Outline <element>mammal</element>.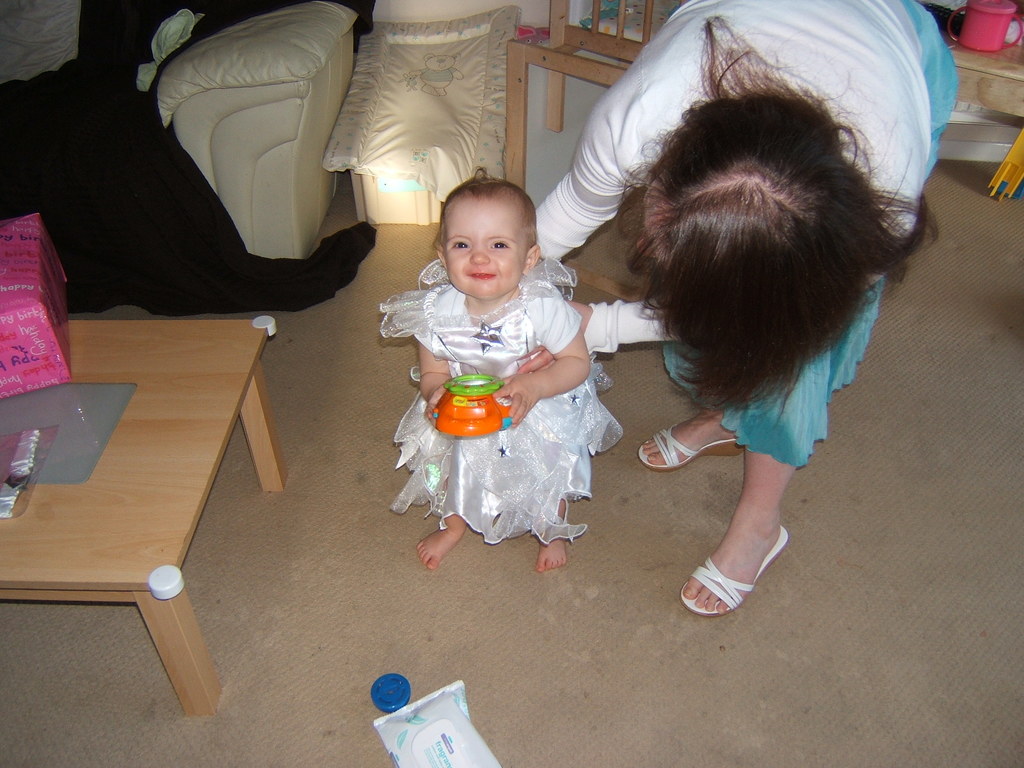
Outline: crop(514, 0, 961, 618).
